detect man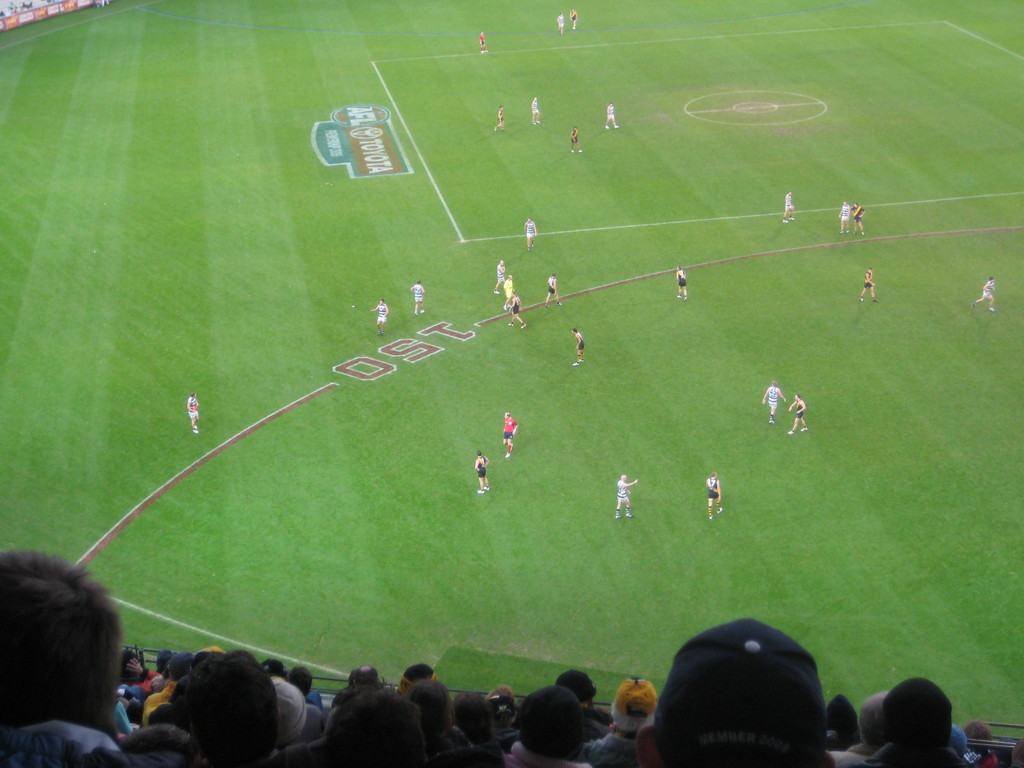
{"x1": 120, "y1": 648, "x2": 160, "y2": 694}
